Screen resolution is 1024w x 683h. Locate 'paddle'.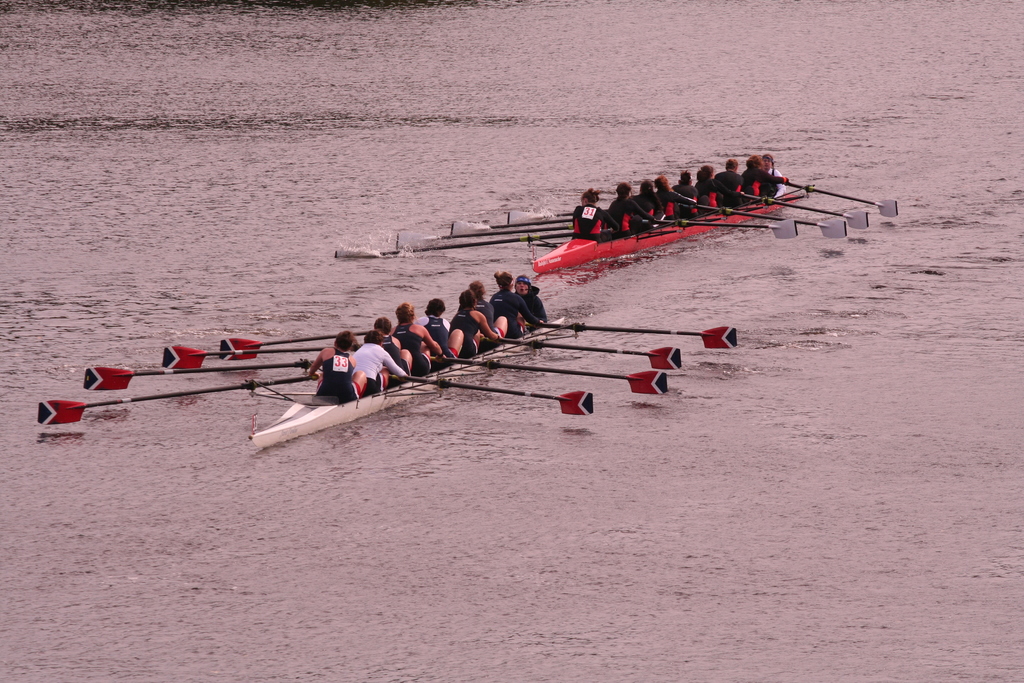
431,356,666,396.
